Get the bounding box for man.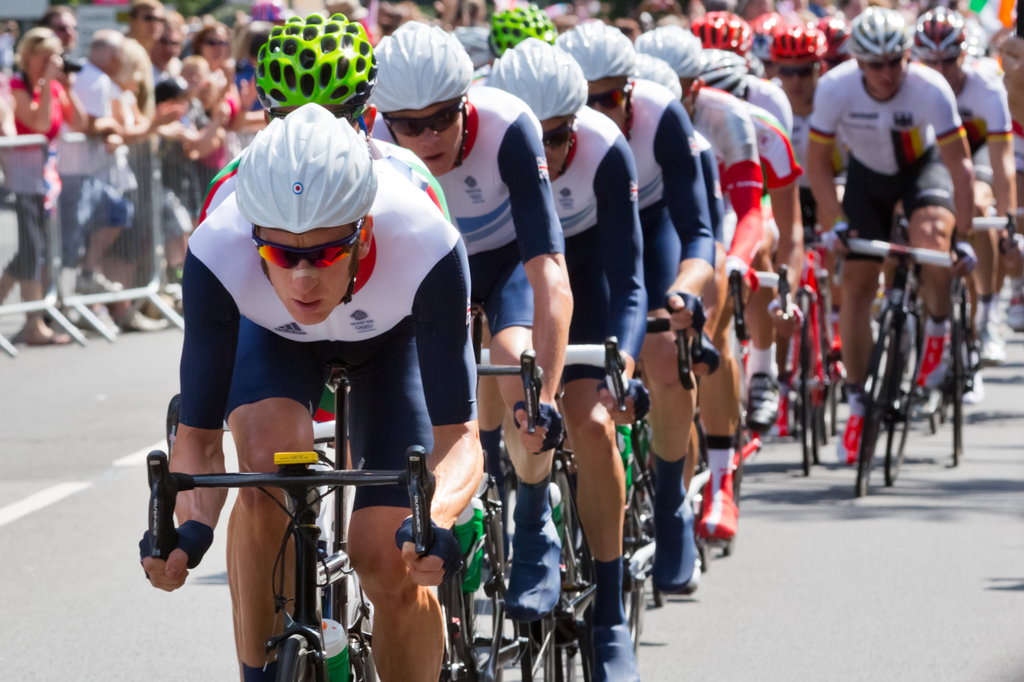
crop(153, 23, 198, 123).
